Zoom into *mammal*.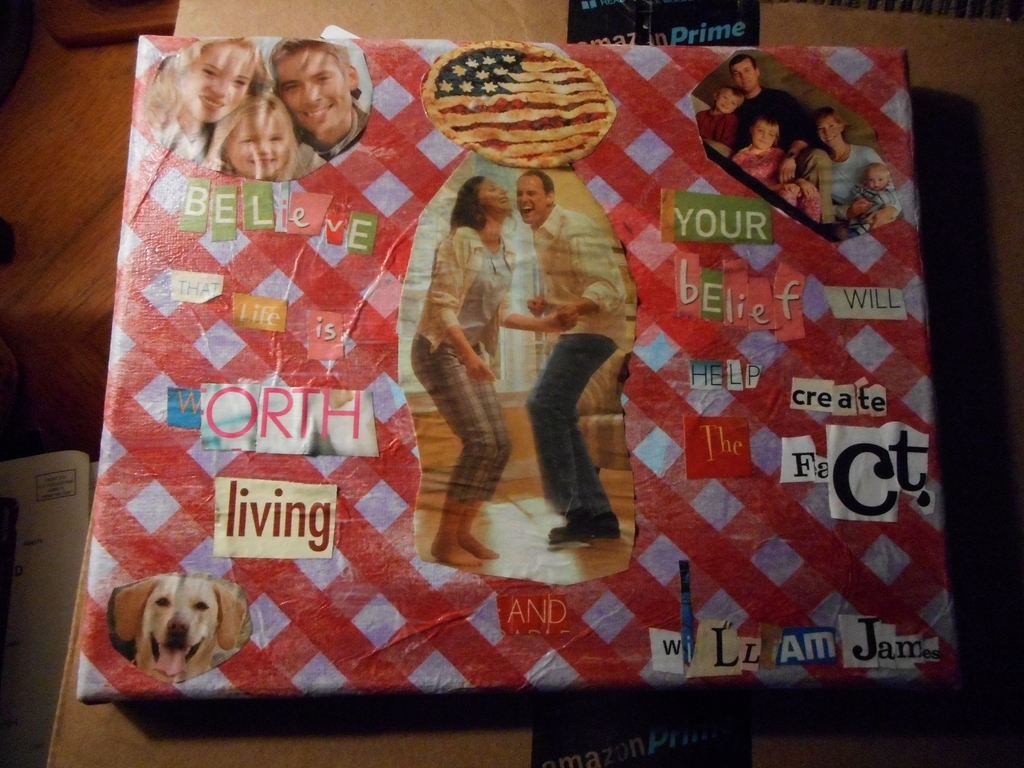
Zoom target: [729, 53, 815, 182].
